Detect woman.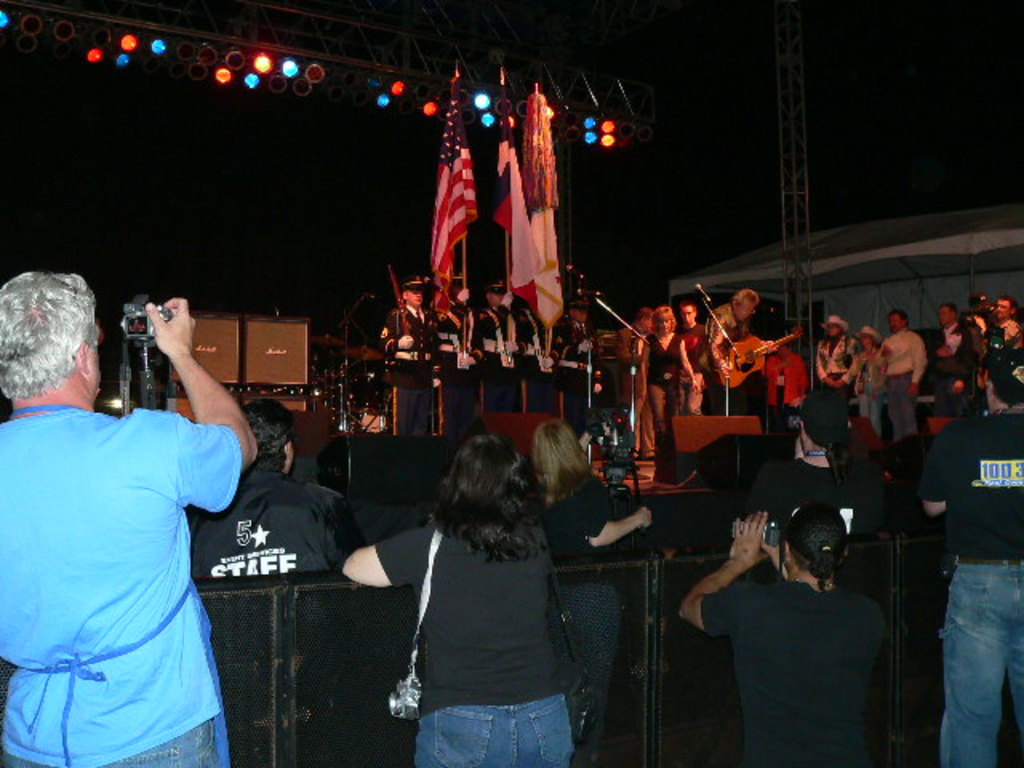
Detected at (856,325,878,416).
